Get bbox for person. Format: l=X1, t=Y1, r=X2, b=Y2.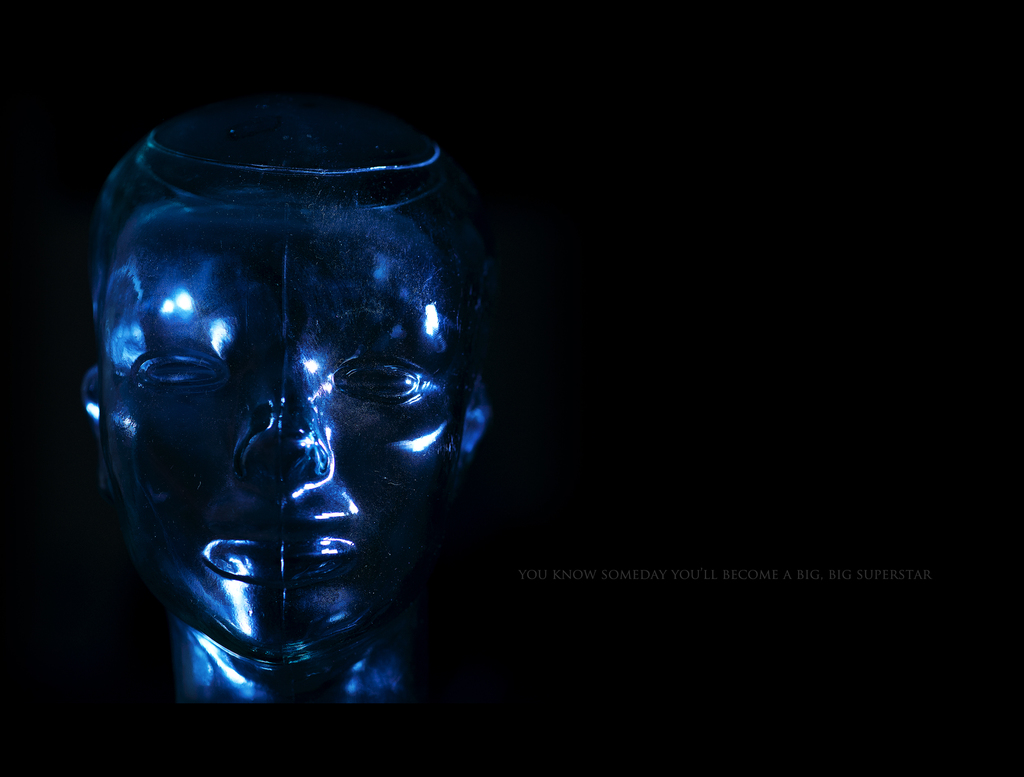
l=79, t=82, r=496, b=716.
